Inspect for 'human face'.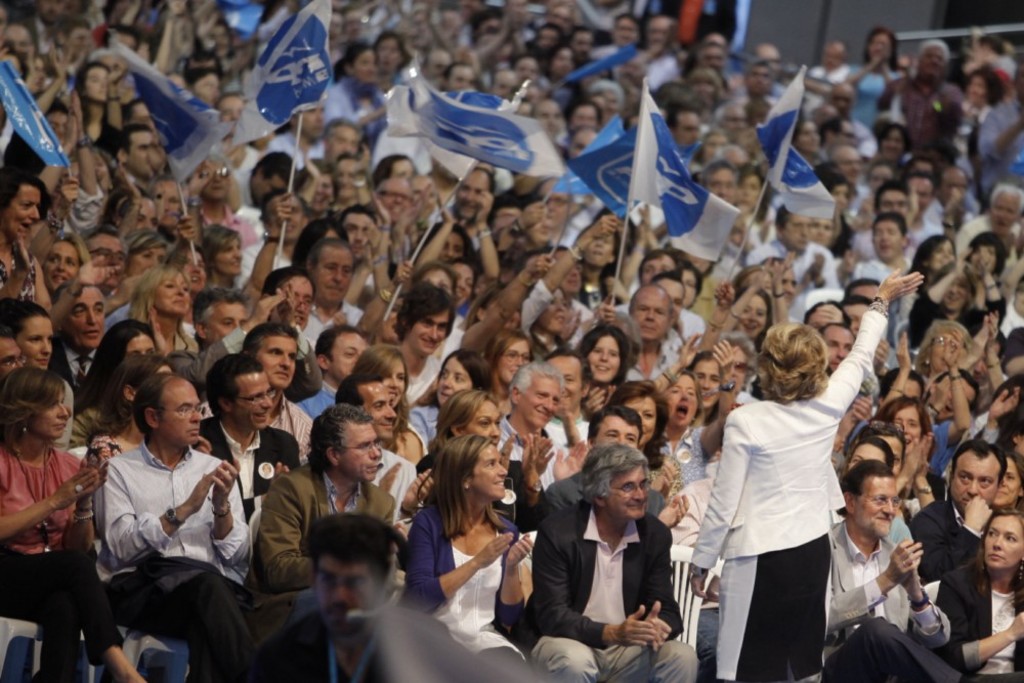
Inspection: 501 343 532 383.
